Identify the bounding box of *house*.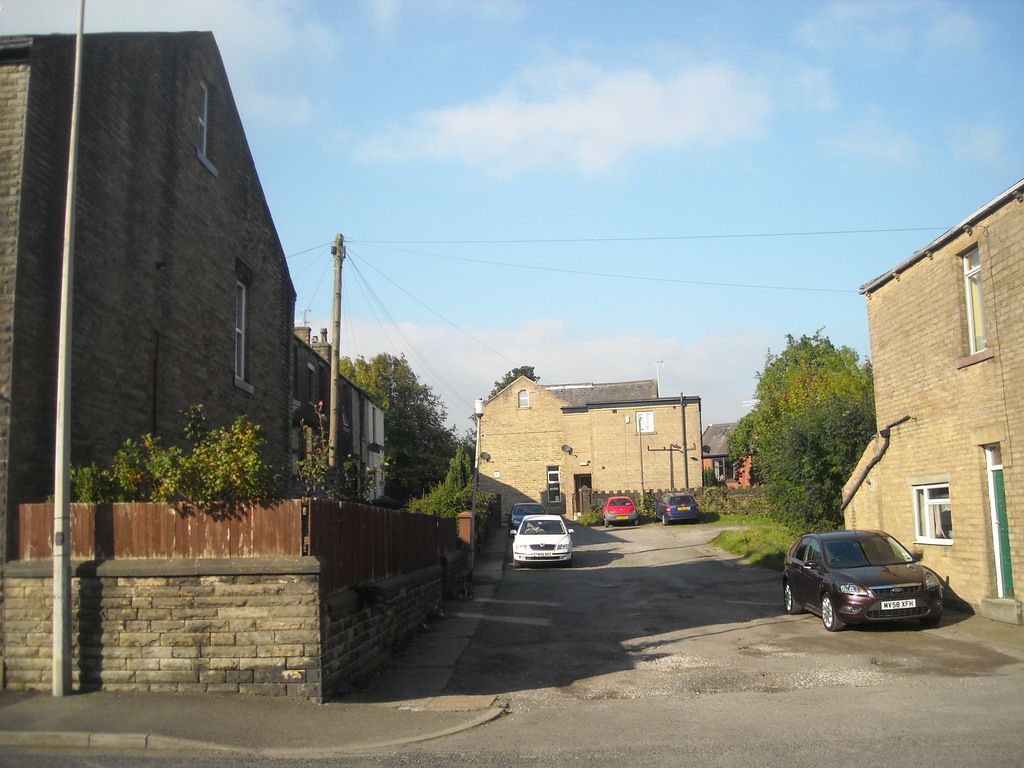
select_region(842, 180, 1023, 575).
